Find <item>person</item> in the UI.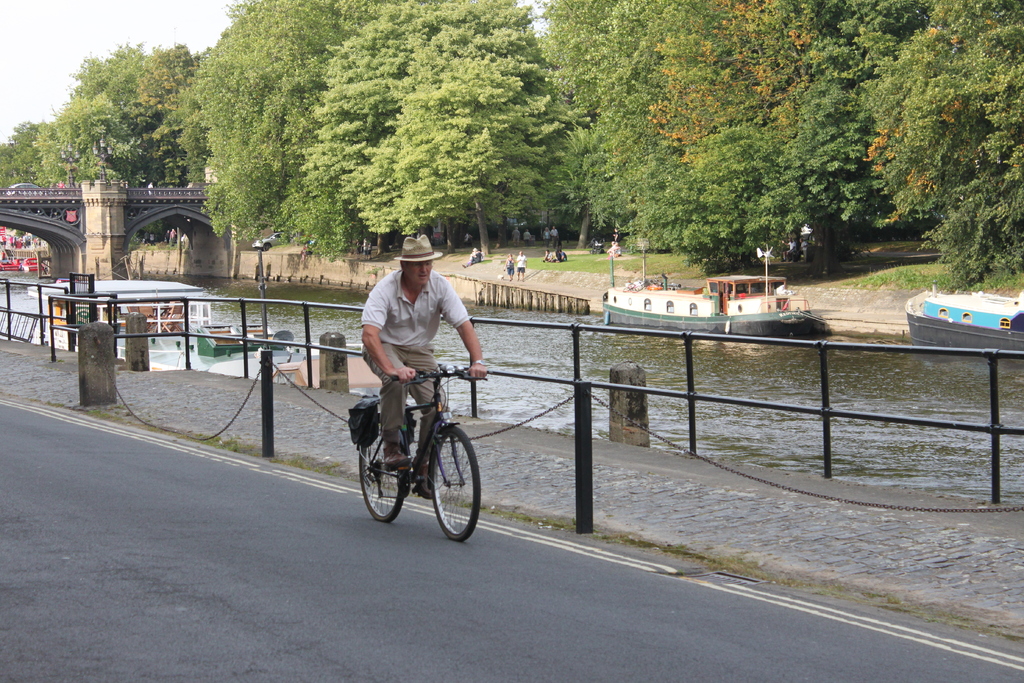
UI element at box(360, 230, 486, 499).
